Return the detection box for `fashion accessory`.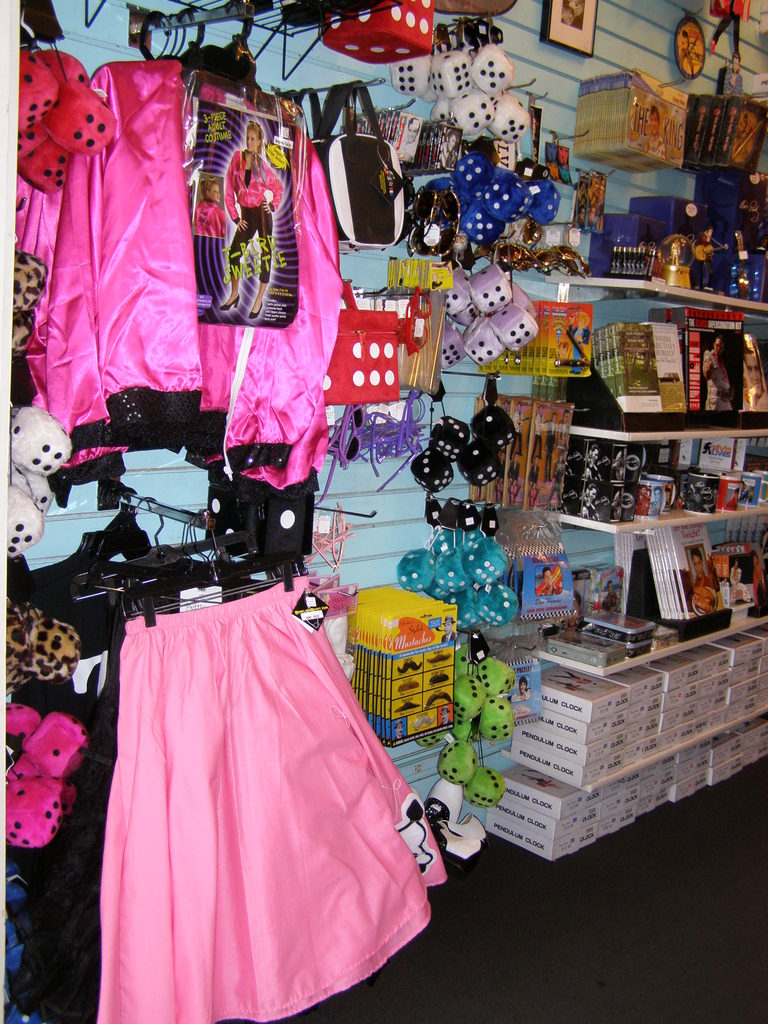
bbox(406, 180, 441, 257).
